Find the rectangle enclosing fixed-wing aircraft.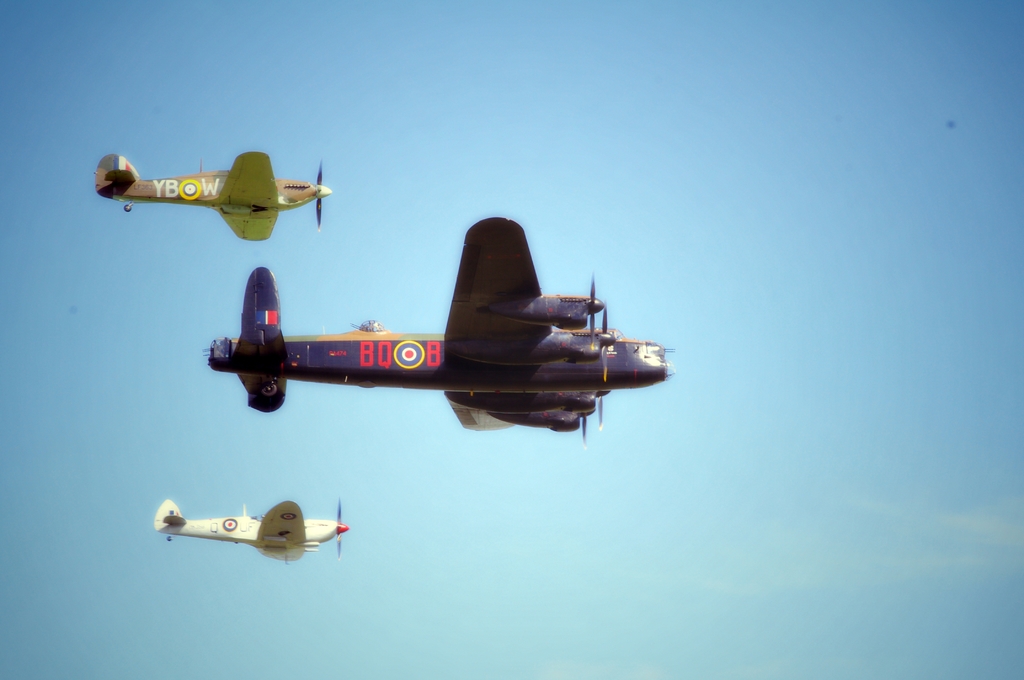
bbox=[150, 498, 348, 565].
